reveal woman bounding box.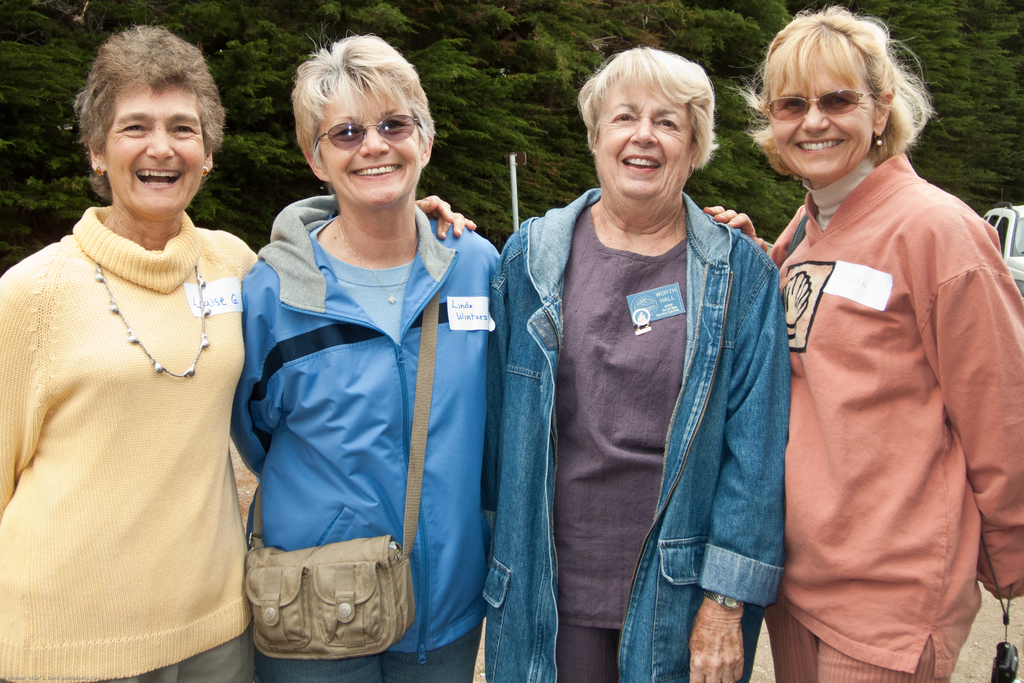
Revealed: {"x1": 222, "y1": 33, "x2": 509, "y2": 682}.
